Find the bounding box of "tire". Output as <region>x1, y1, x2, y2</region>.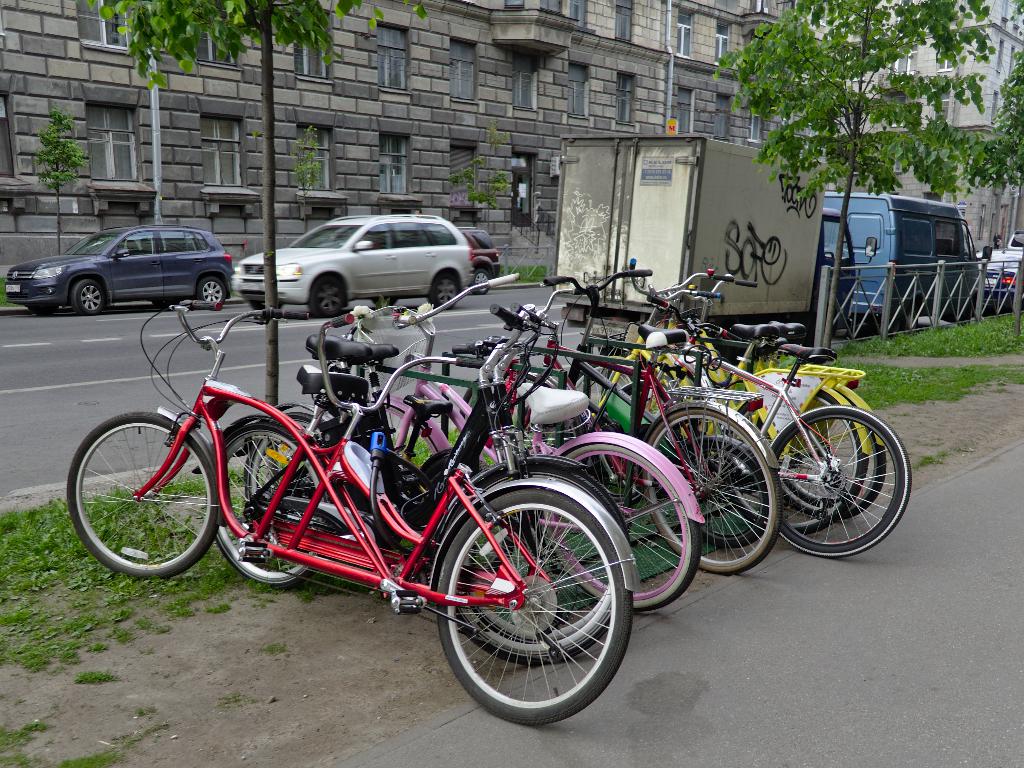
<region>468, 270, 490, 295</region>.
